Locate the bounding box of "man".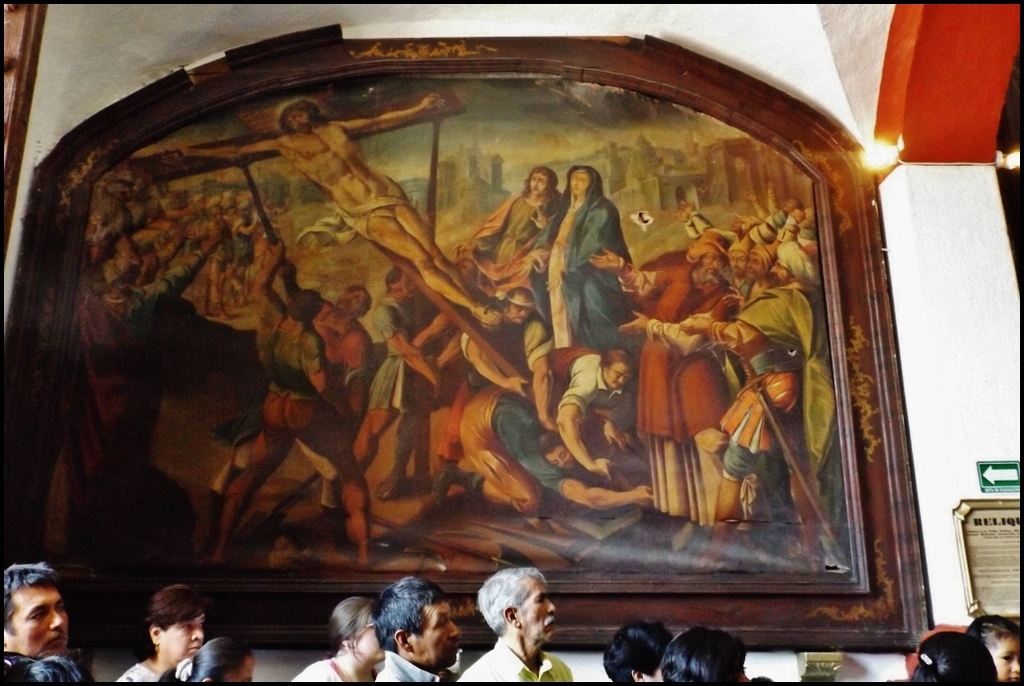
Bounding box: crop(179, 100, 500, 319).
